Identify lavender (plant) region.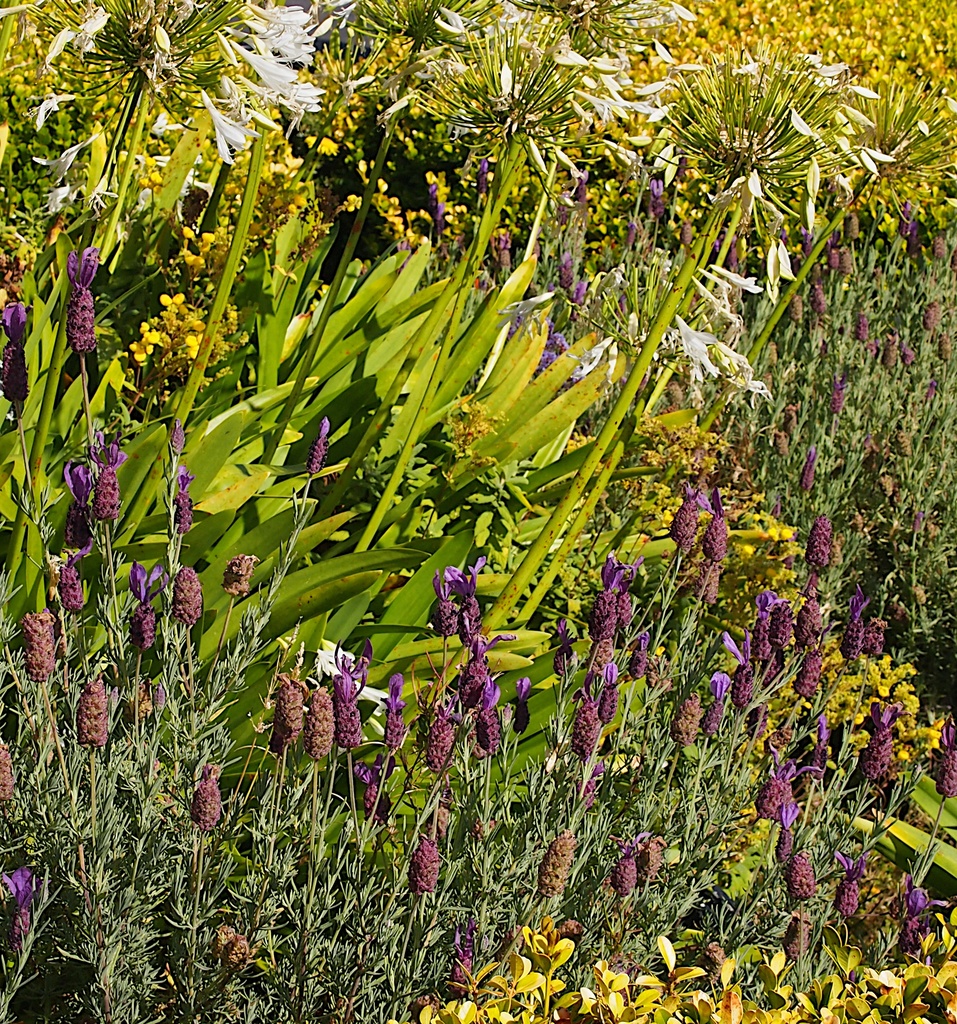
Region: bbox=[157, 413, 185, 472].
